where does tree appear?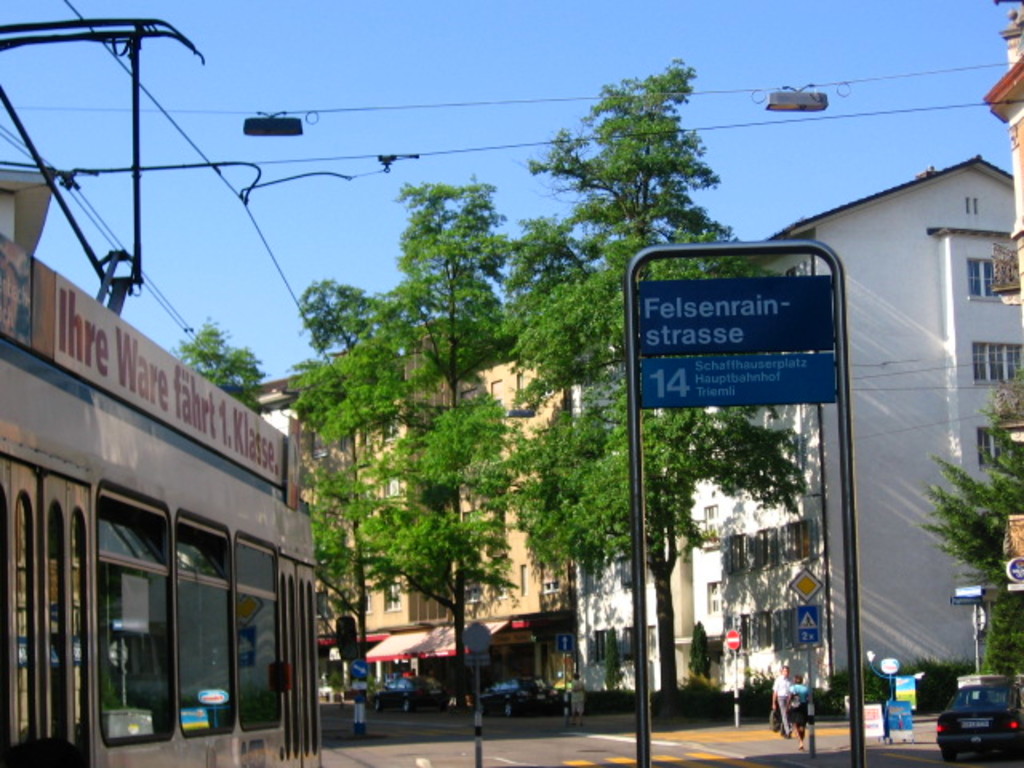
Appears at 502, 43, 824, 722.
